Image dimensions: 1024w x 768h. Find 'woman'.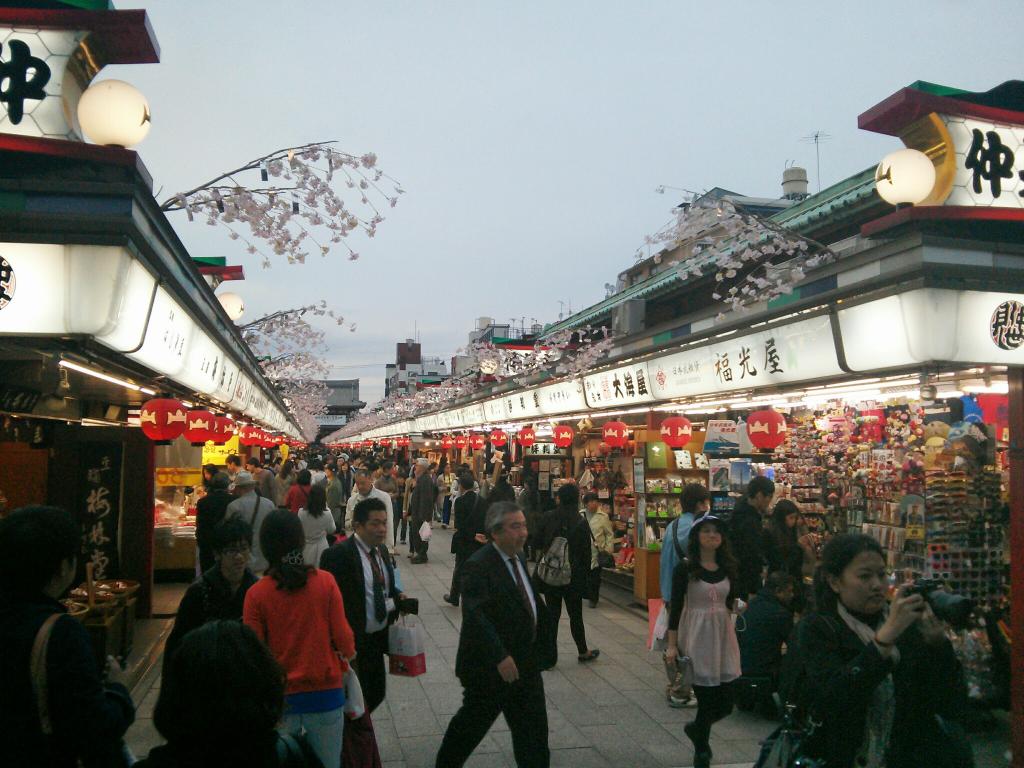
pyautogui.locateOnScreen(237, 506, 350, 767).
